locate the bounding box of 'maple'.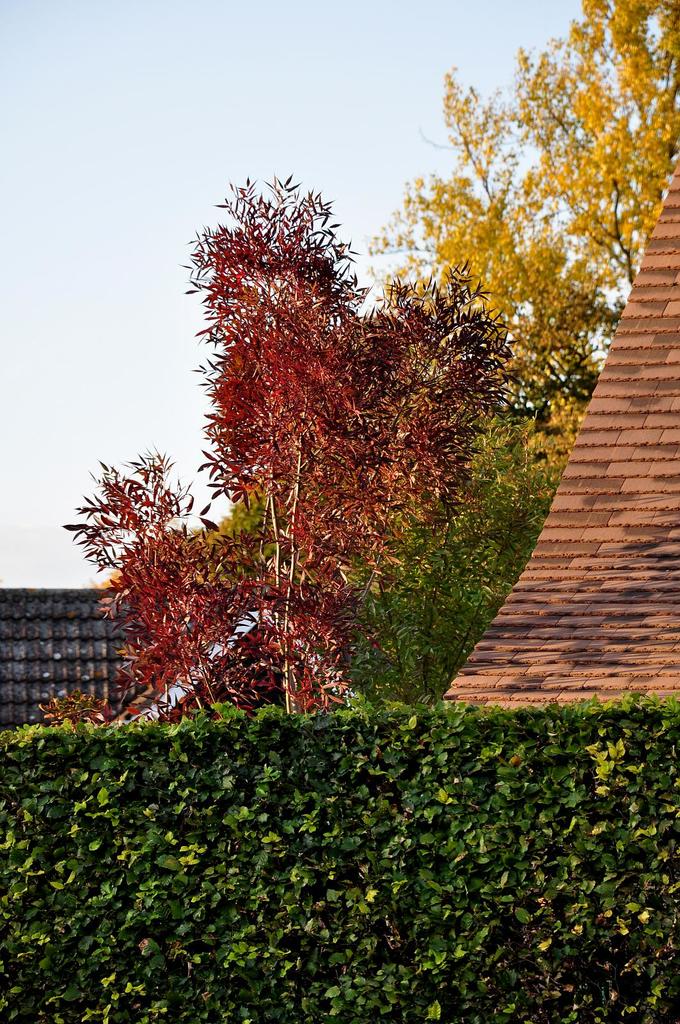
Bounding box: 134:132:543:639.
